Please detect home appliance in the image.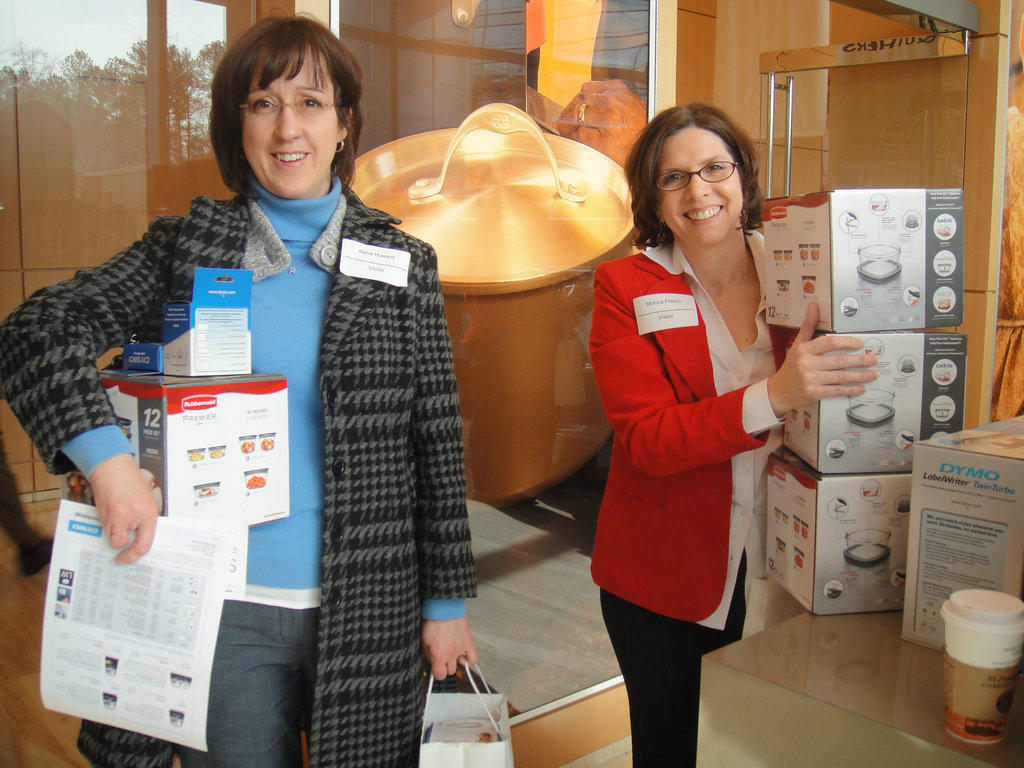
bbox=[844, 387, 896, 429].
